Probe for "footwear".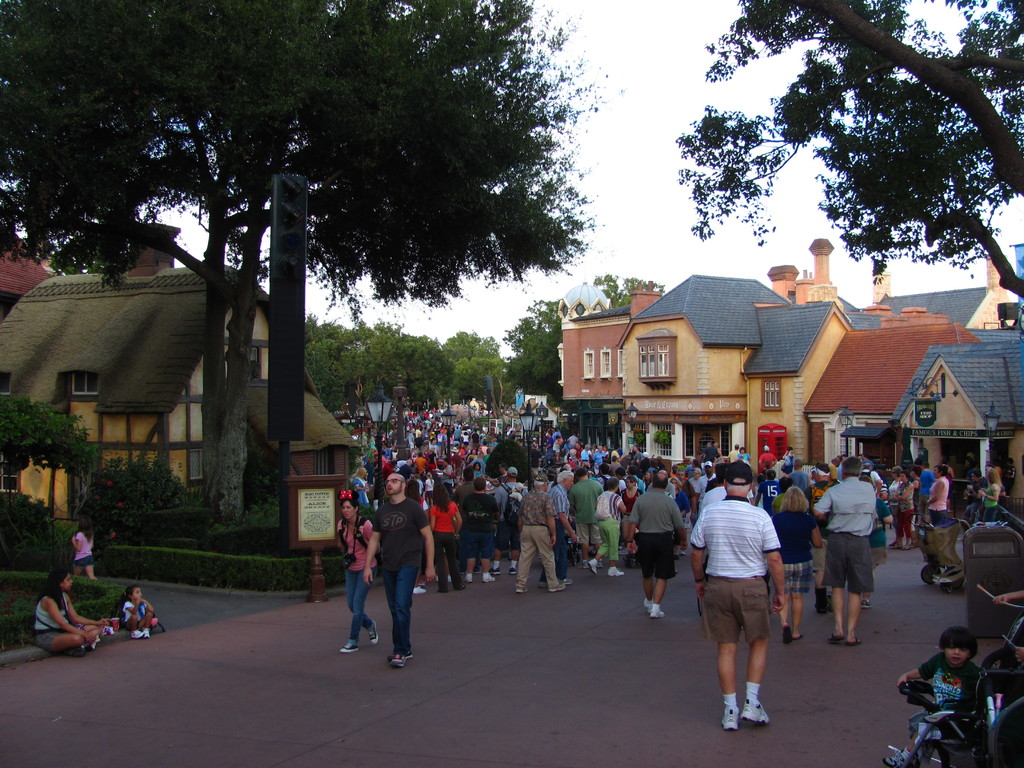
Probe result: {"left": 465, "top": 573, "right": 472, "bottom": 582}.
